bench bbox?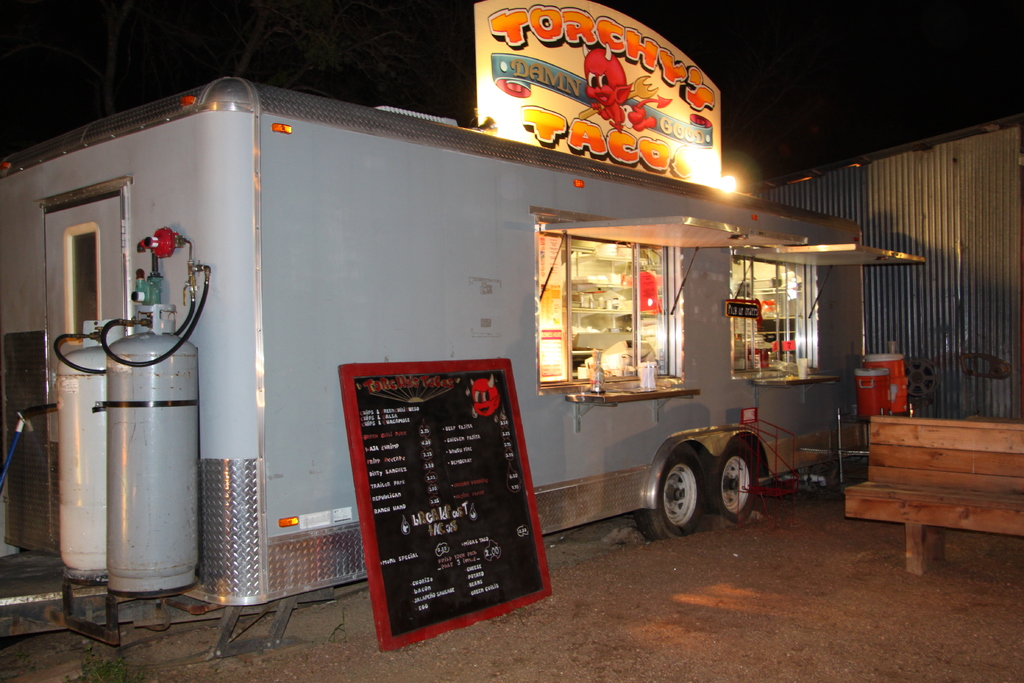
select_region(842, 396, 1012, 585)
